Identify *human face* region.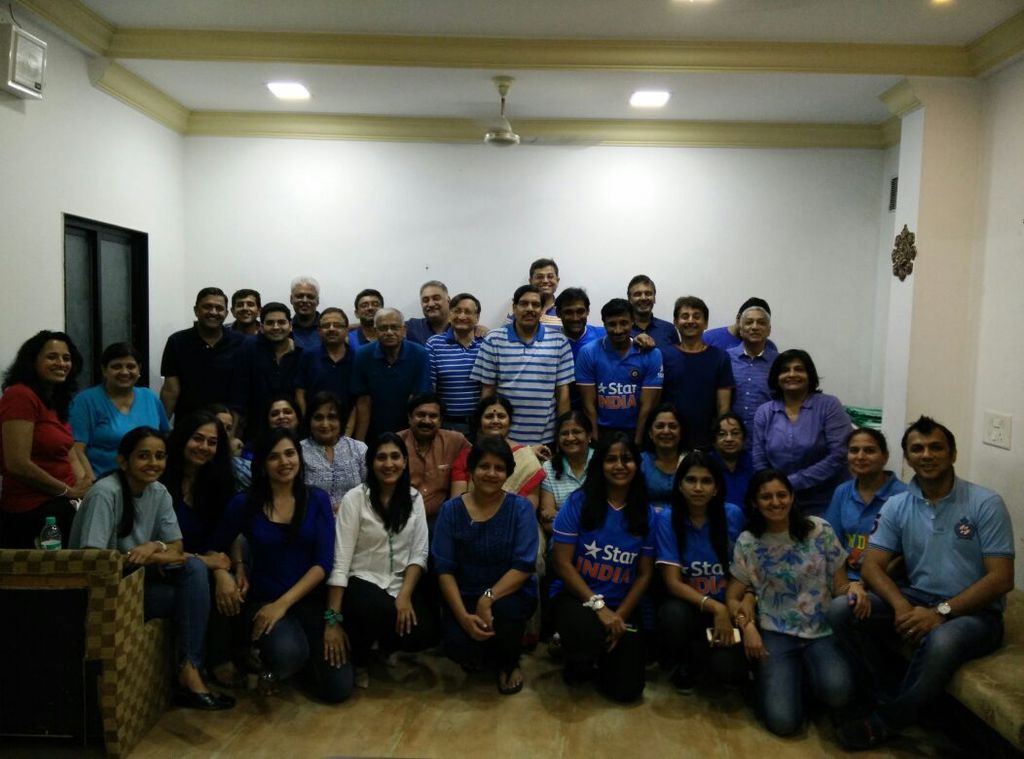
Region: 907:425:955:482.
